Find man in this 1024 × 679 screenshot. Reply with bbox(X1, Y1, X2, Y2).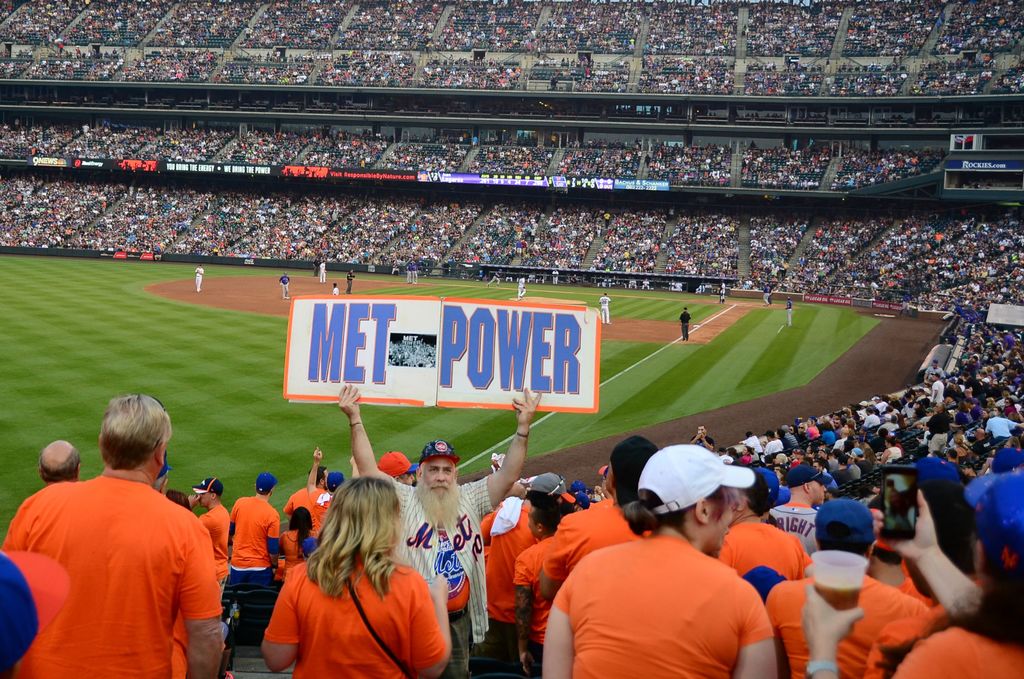
bbox(690, 425, 711, 448).
